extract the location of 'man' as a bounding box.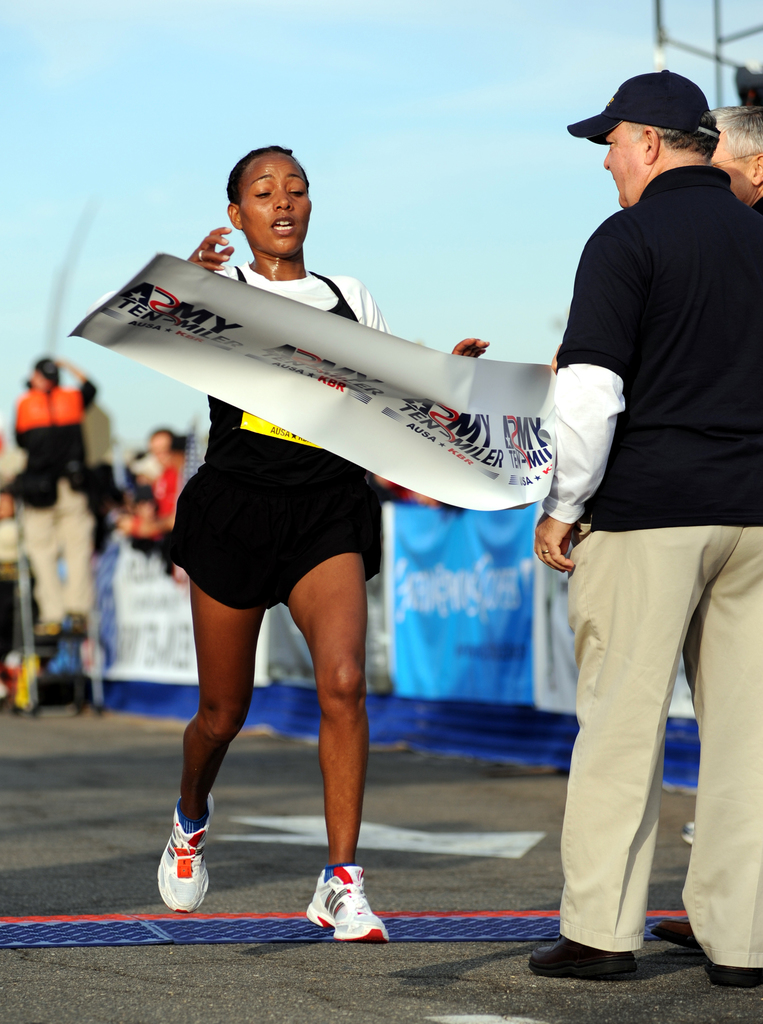
(left=549, top=0, right=748, bottom=968).
